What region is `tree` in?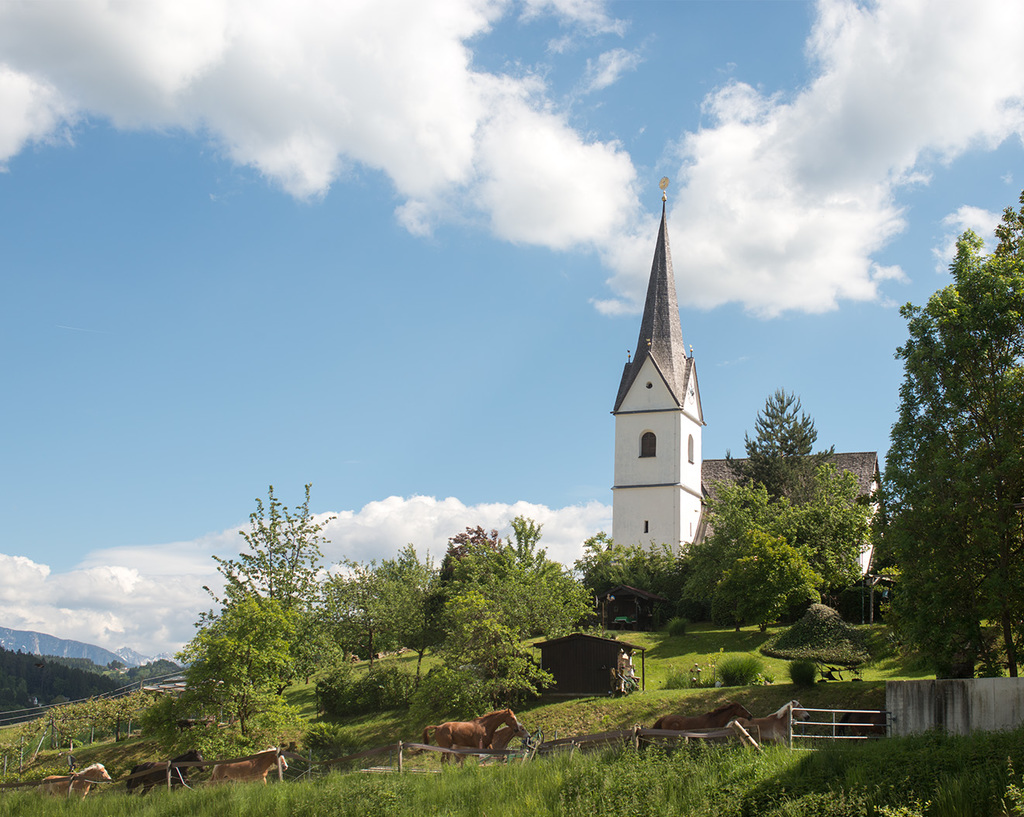
Rect(871, 222, 1012, 699).
